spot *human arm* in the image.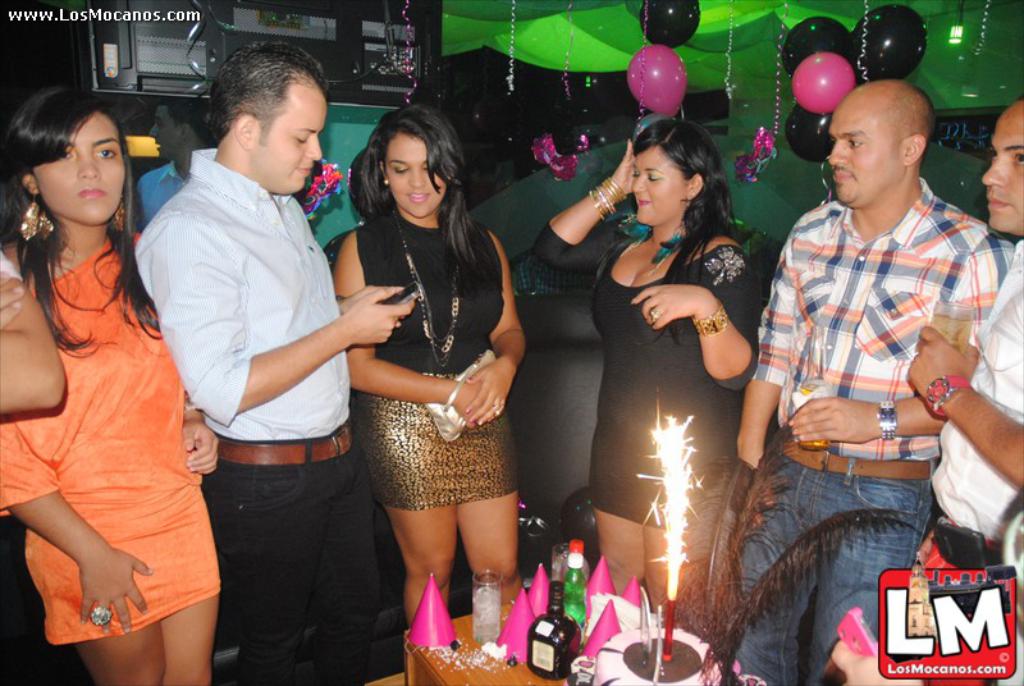
*human arm* found at locate(338, 284, 421, 328).
